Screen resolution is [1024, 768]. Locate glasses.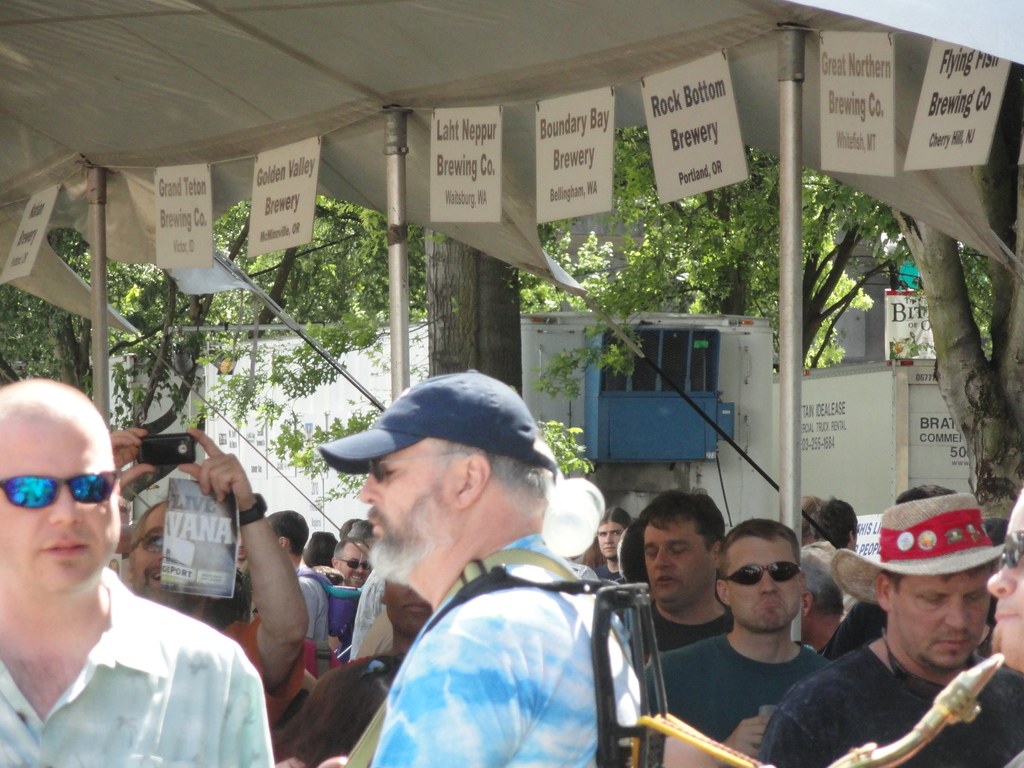
pyautogui.locateOnScreen(9, 467, 128, 526).
